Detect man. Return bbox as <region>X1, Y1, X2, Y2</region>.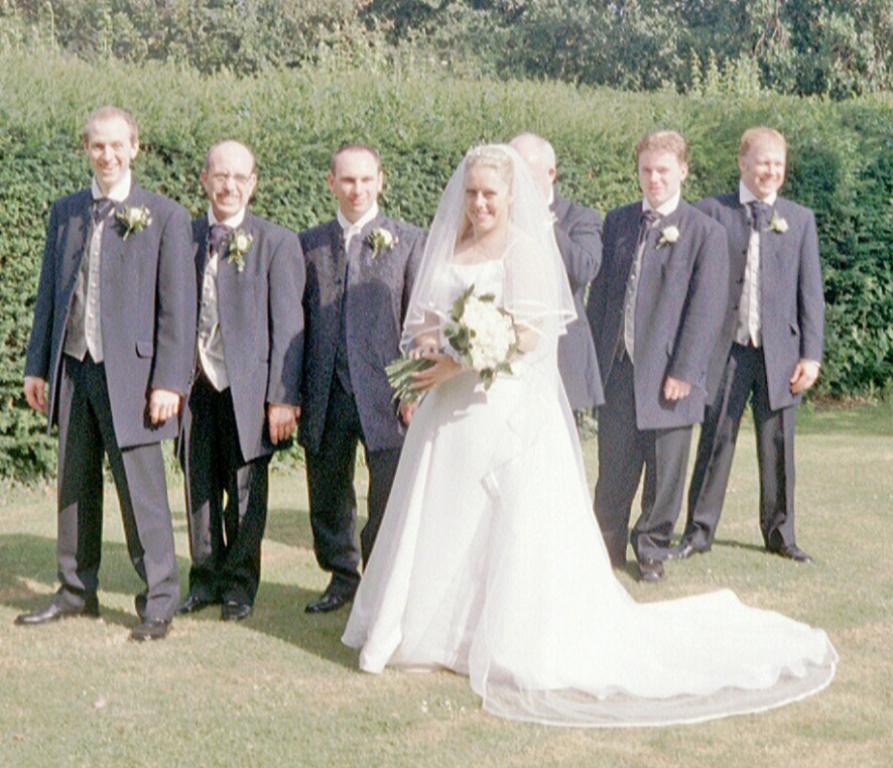
<region>507, 131, 607, 422</region>.
